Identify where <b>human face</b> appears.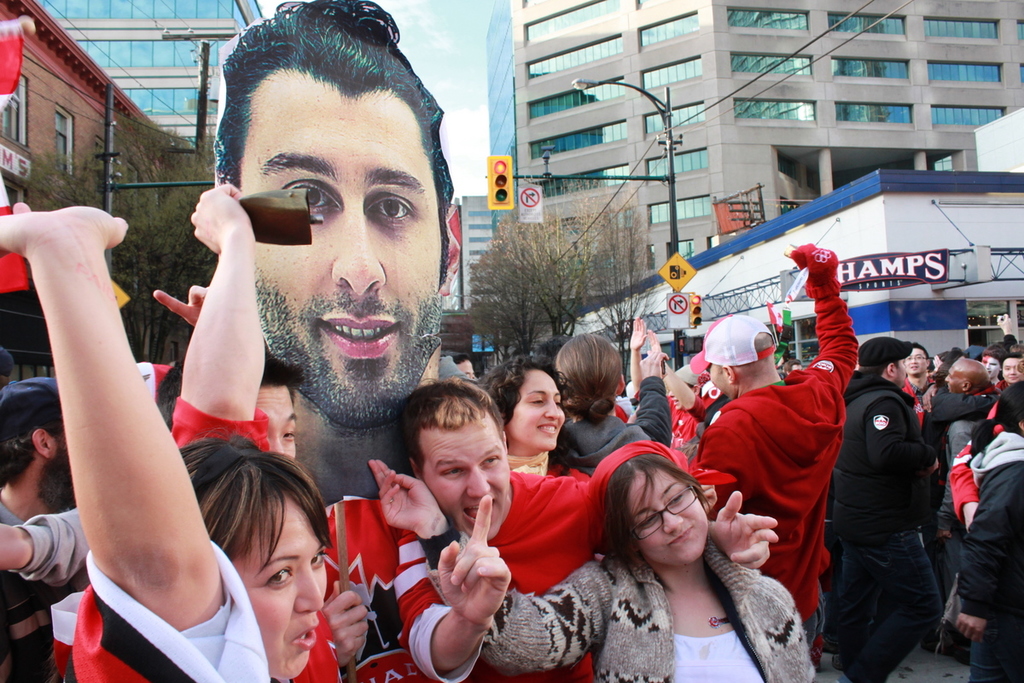
Appears at <region>230, 495, 329, 682</region>.
